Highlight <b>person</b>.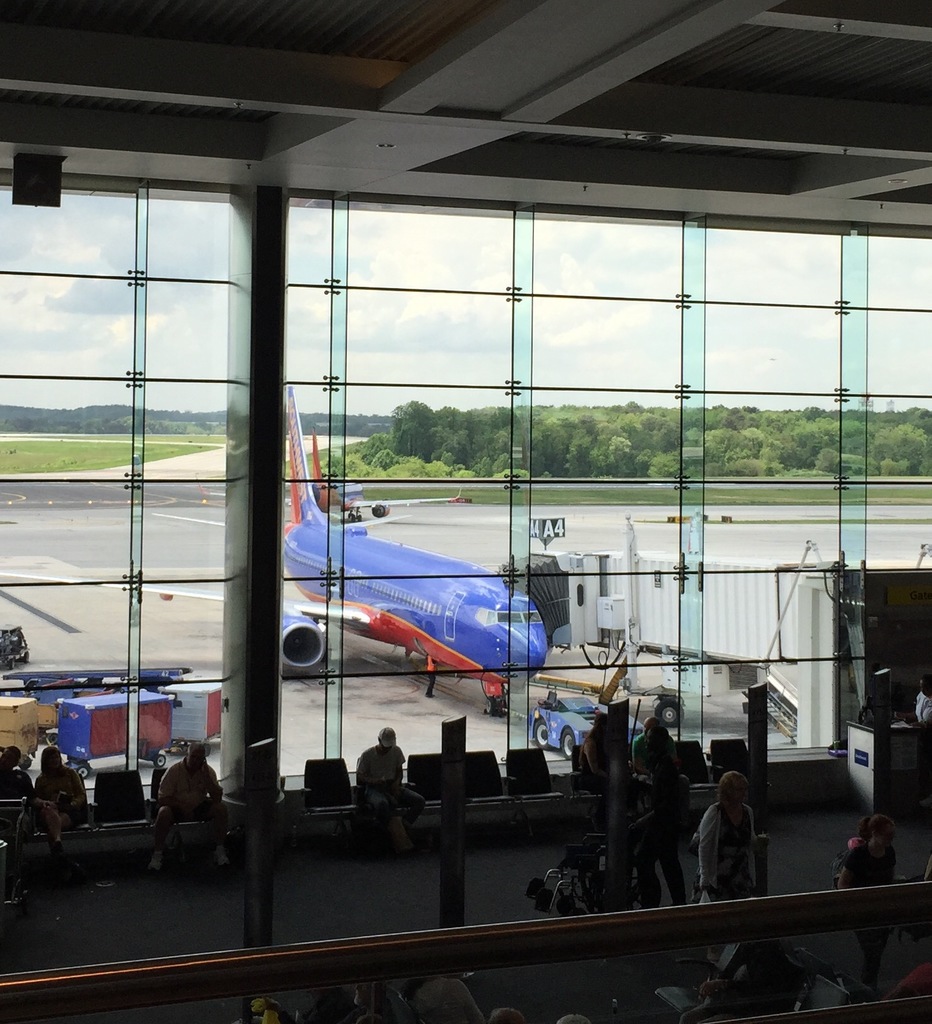
Highlighted region: x1=18, y1=742, x2=83, y2=844.
